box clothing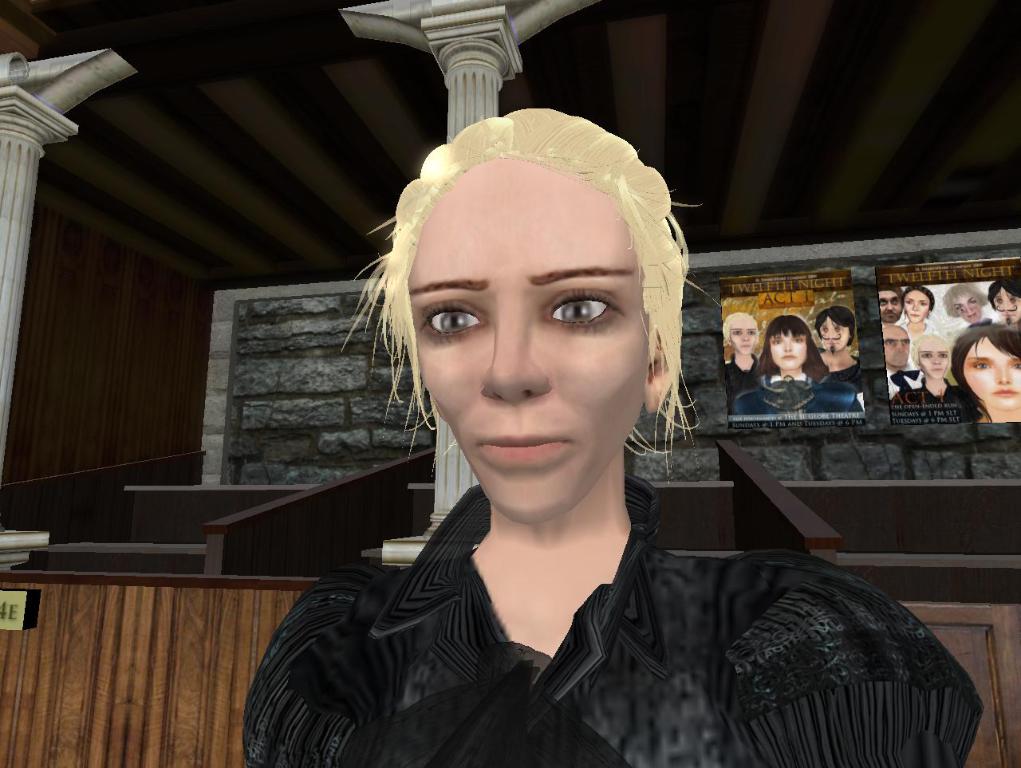
(210, 414, 951, 766)
